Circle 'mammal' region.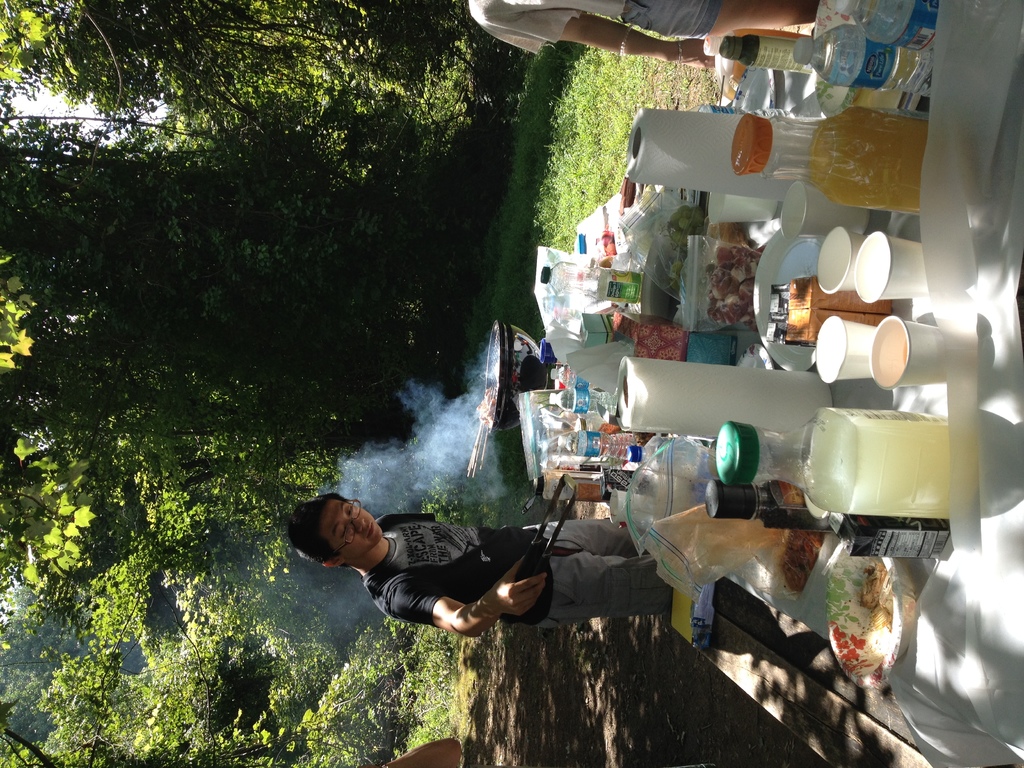
Region: (284, 493, 669, 637).
